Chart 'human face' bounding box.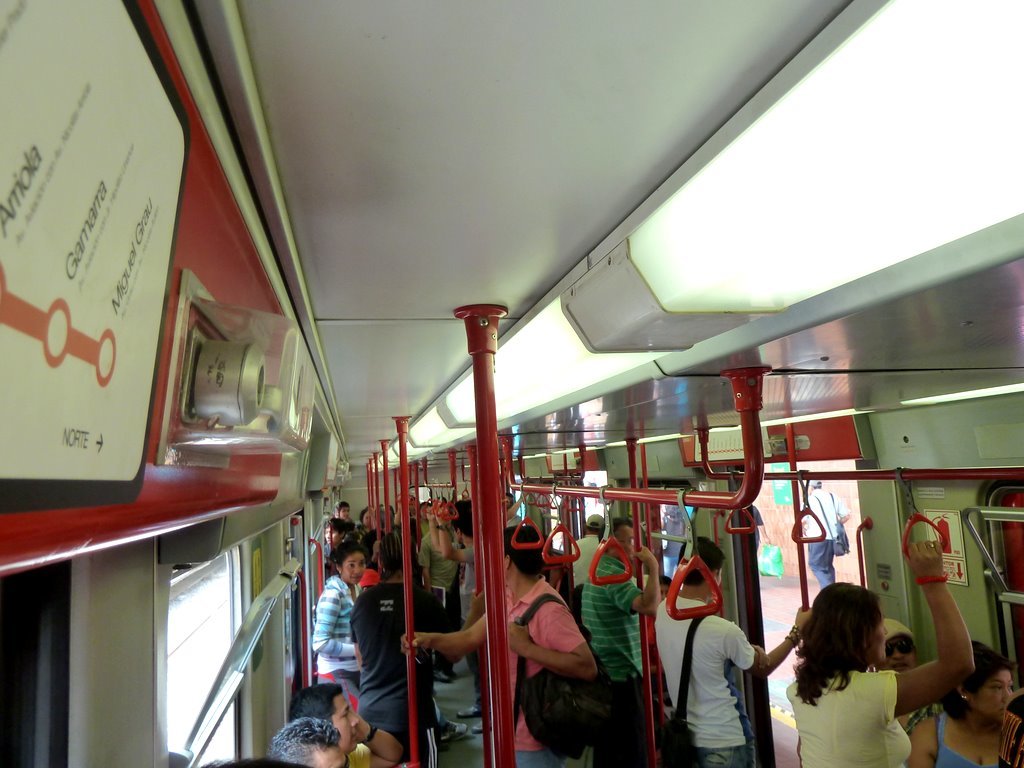
Charted: x1=334 y1=693 x2=367 y2=748.
